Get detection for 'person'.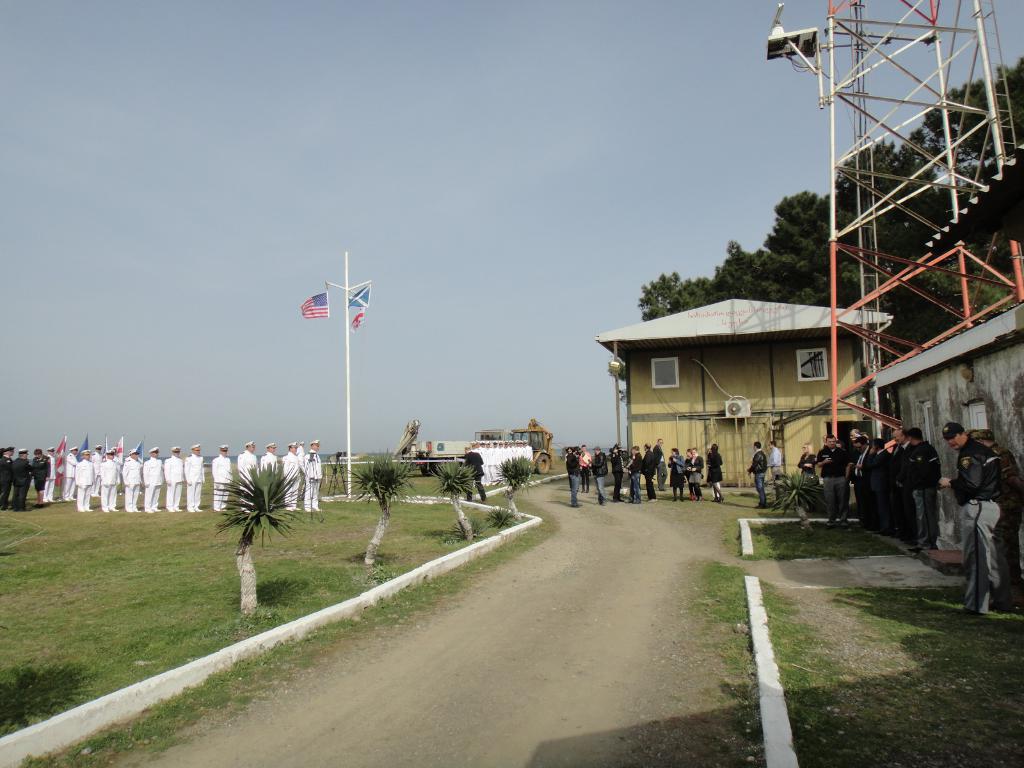
Detection: l=463, t=451, r=484, b=500.
